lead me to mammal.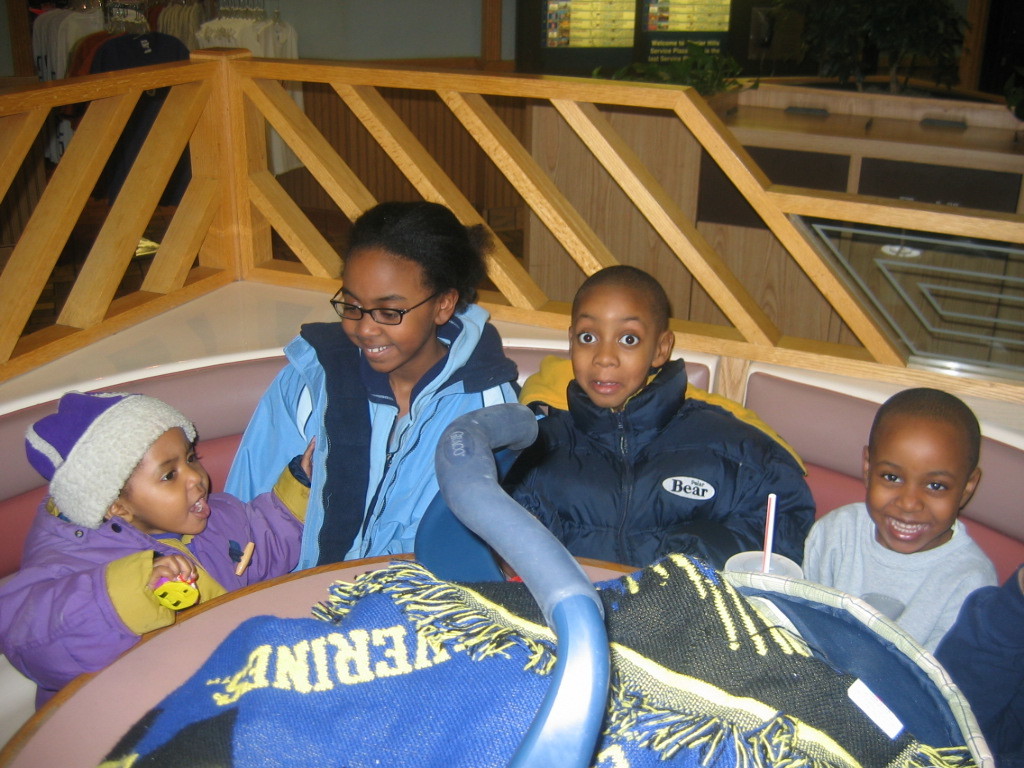
Lead to [x1=223, y1=206, x2=528, y2=564].
